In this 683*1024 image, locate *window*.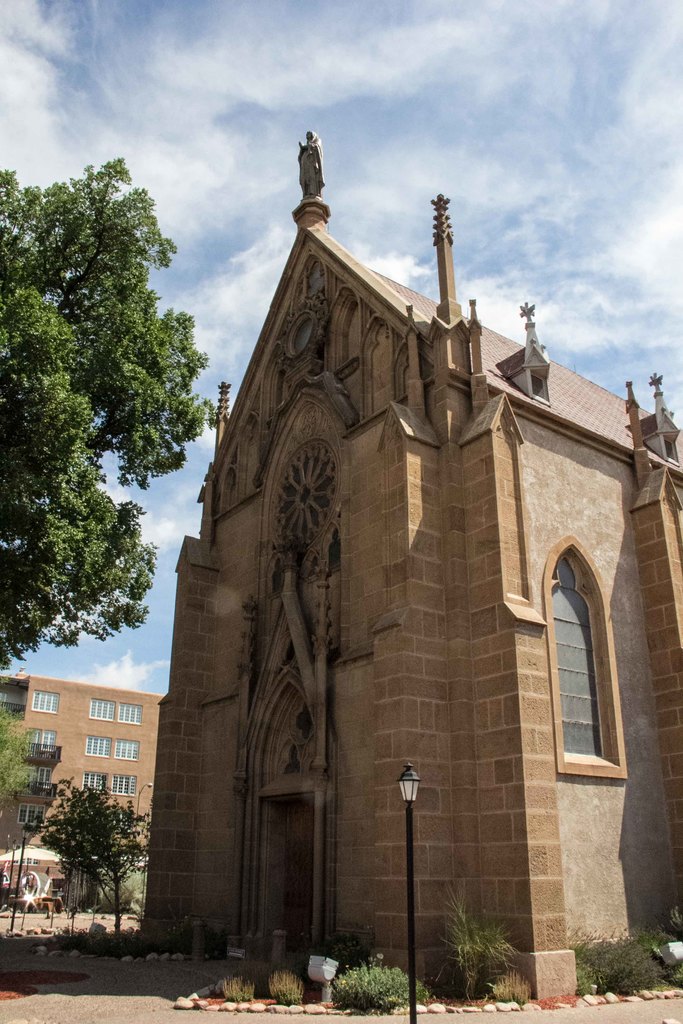
Bounding box: bbox=[88, 698, 115, 722].
